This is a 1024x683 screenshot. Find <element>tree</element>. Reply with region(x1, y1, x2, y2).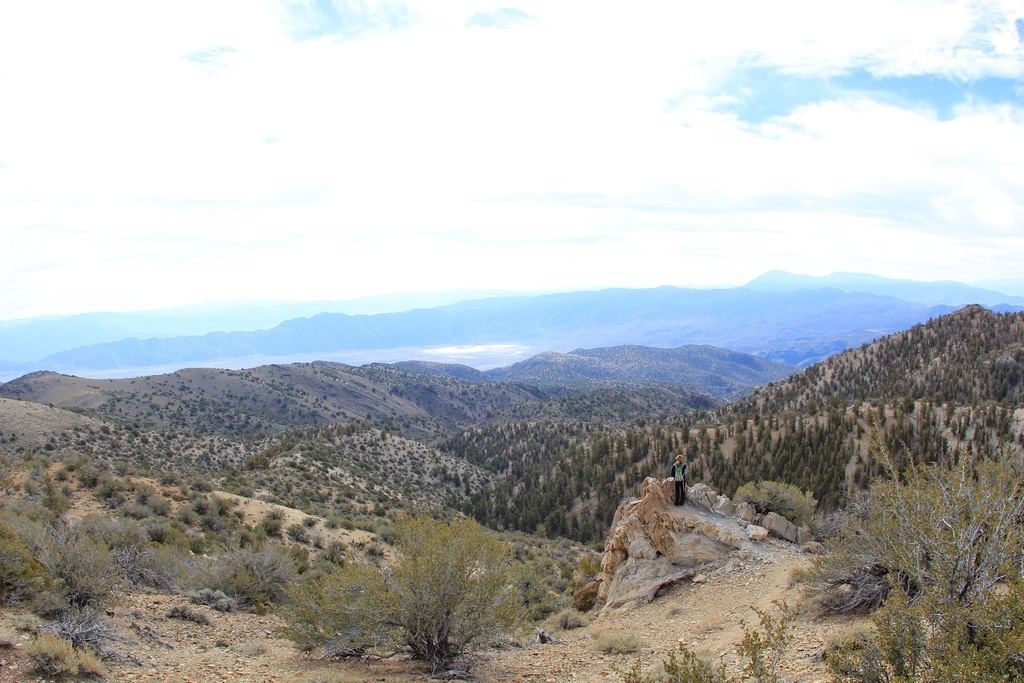
region(682, 427, 689, 445).
